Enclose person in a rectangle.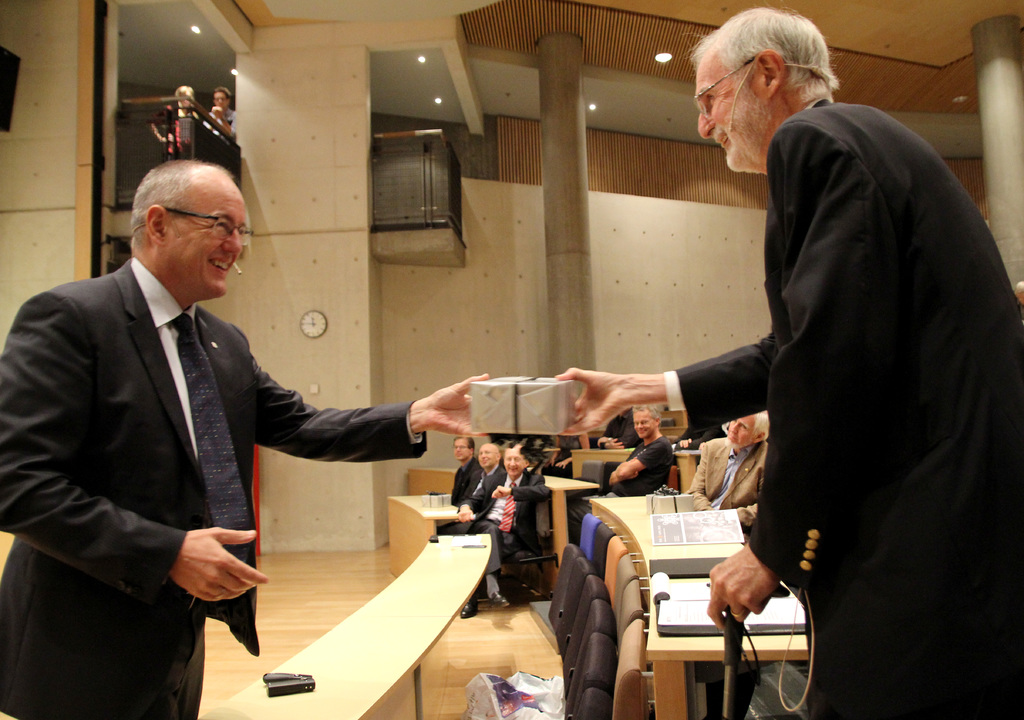
pyautogui.locateOnScreen(35, 129, 429, 708).
